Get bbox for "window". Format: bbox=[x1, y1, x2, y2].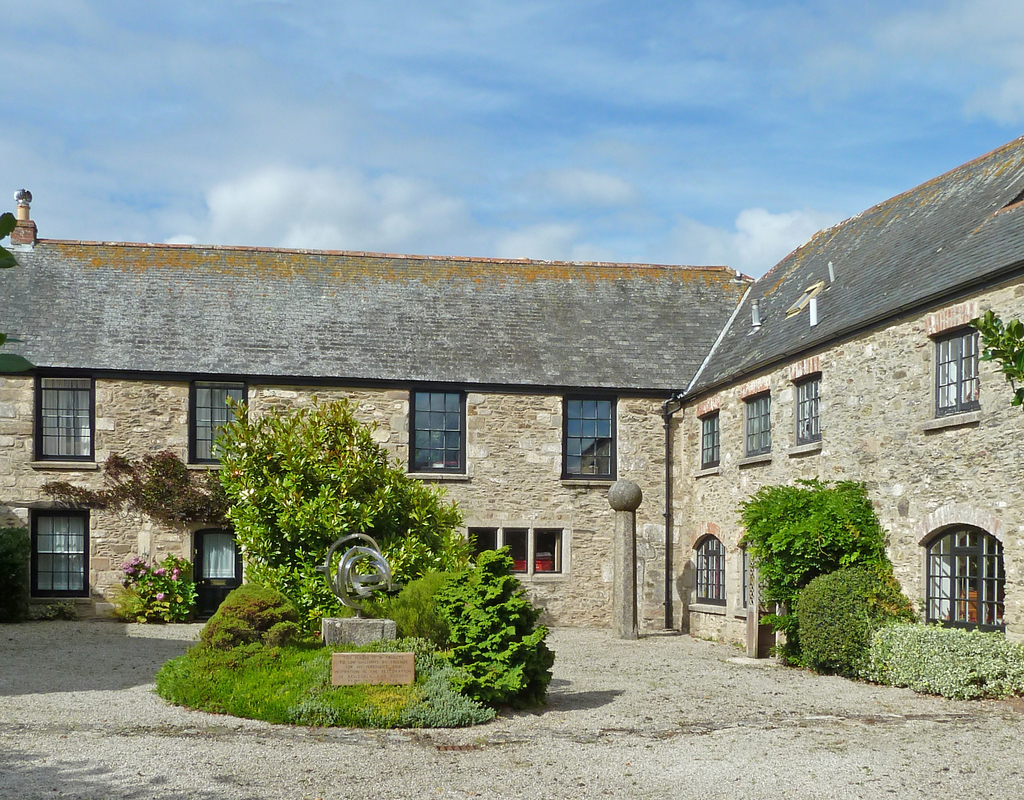
bbox=[797, 373, 826, 443].
